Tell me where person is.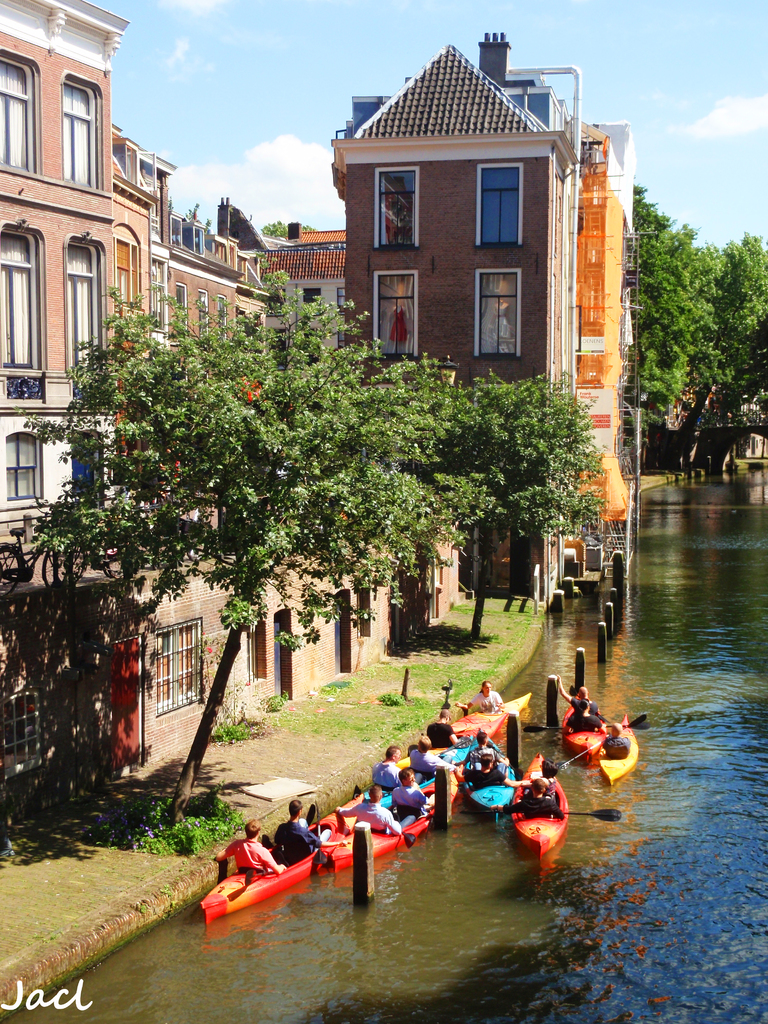
person is at [468, 683, 501, 721].
